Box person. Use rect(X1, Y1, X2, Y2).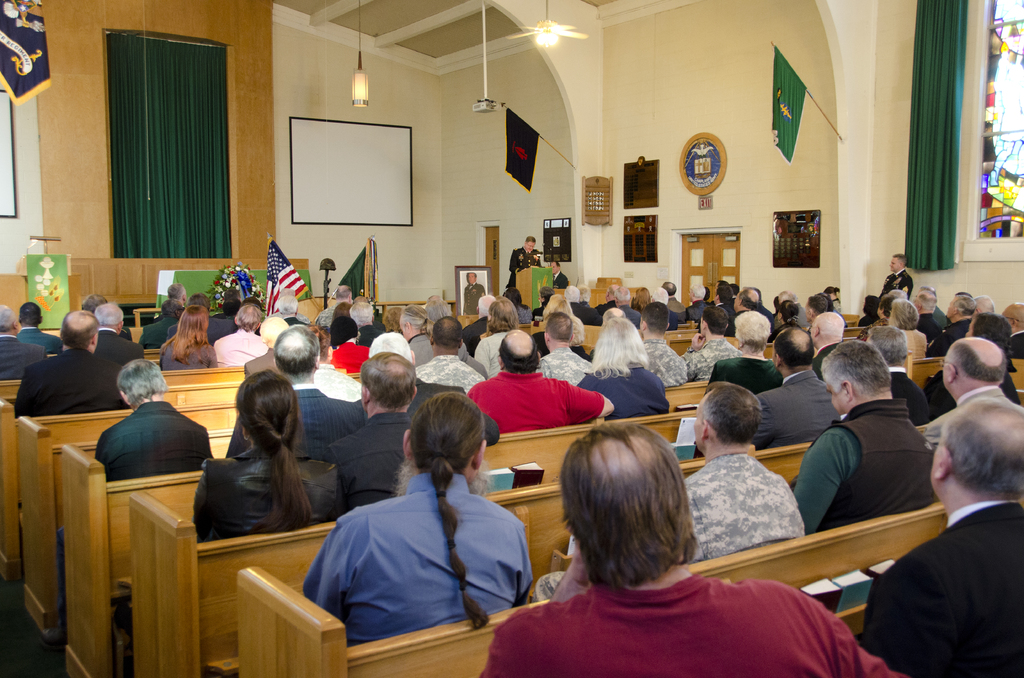
rect(98, 360, 209, 476).
